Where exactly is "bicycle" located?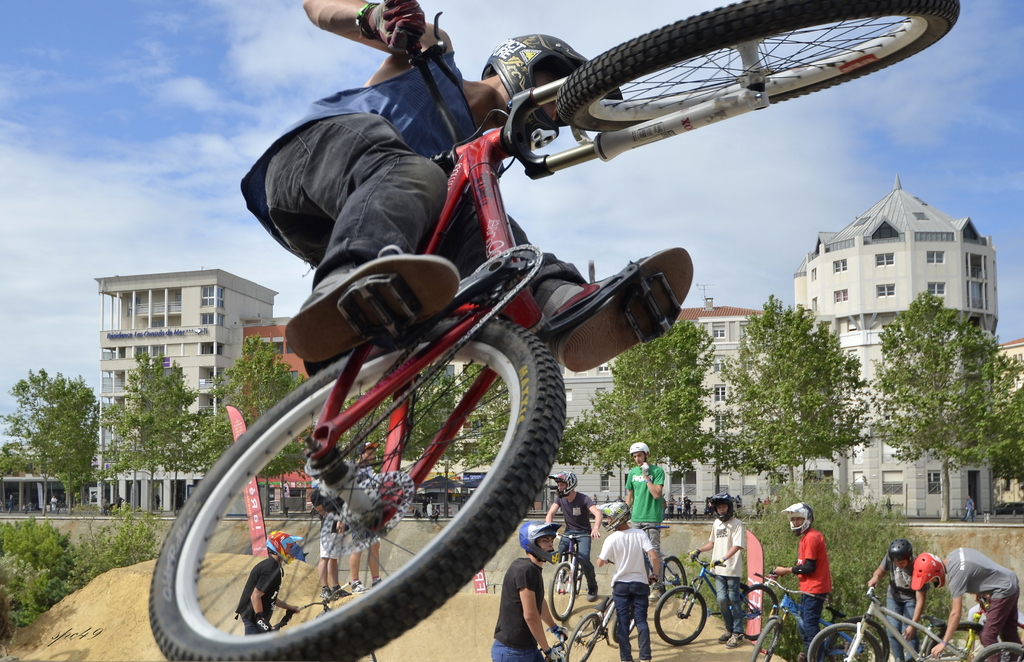
Its bounding box is x1=609, y1=552, x2=688, y2=647.
